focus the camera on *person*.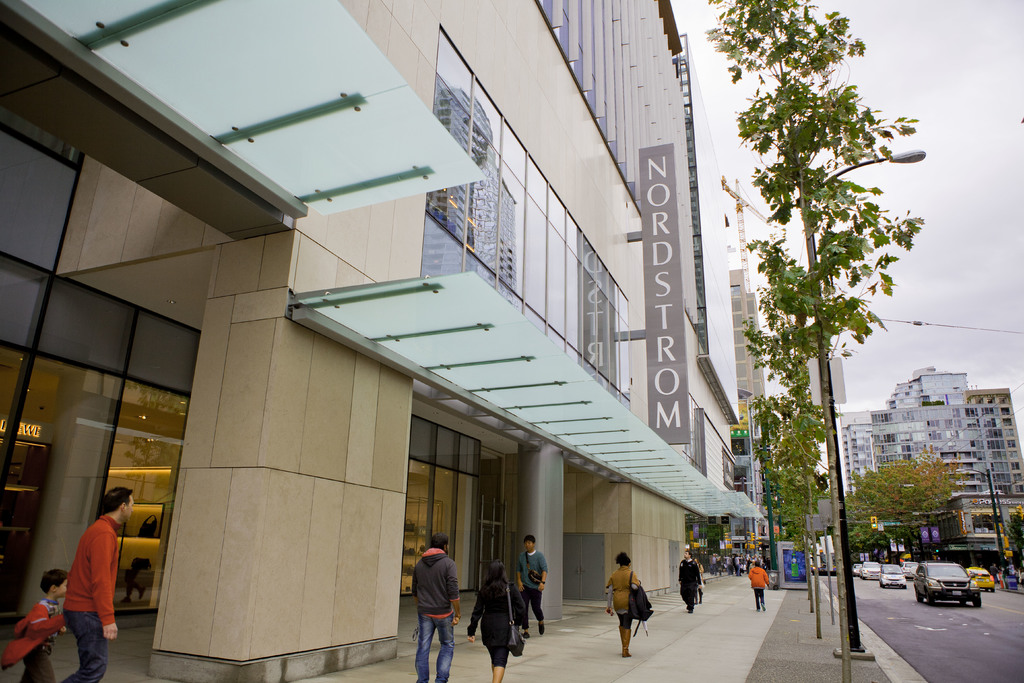
Focus region: detection(527, 536, 550, 628).
